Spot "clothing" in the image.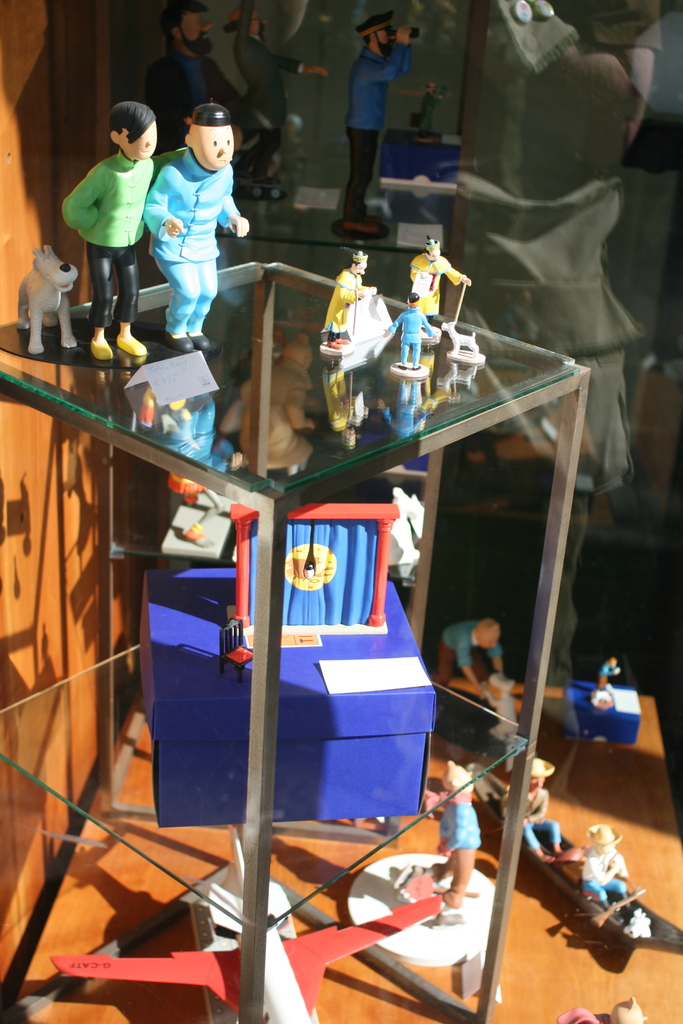
"clothing" found at {"left": 161, "top": 277, "right": 222, "bottom": 330}.
